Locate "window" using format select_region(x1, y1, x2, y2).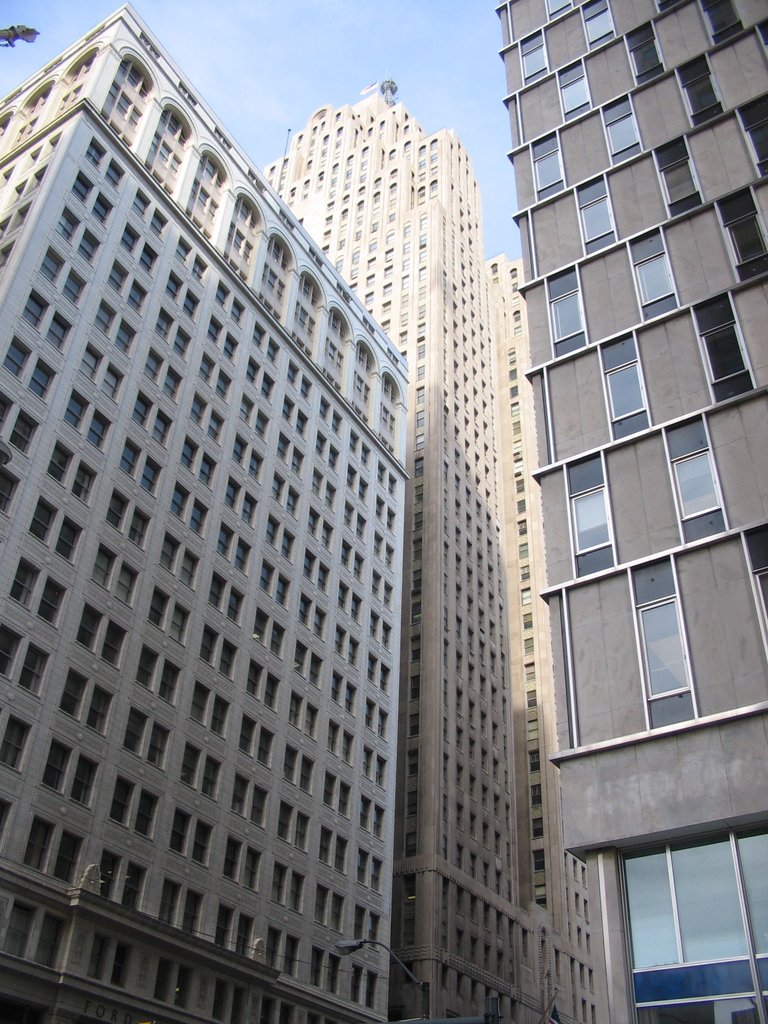
select_region(343, 460, 355, 495).
